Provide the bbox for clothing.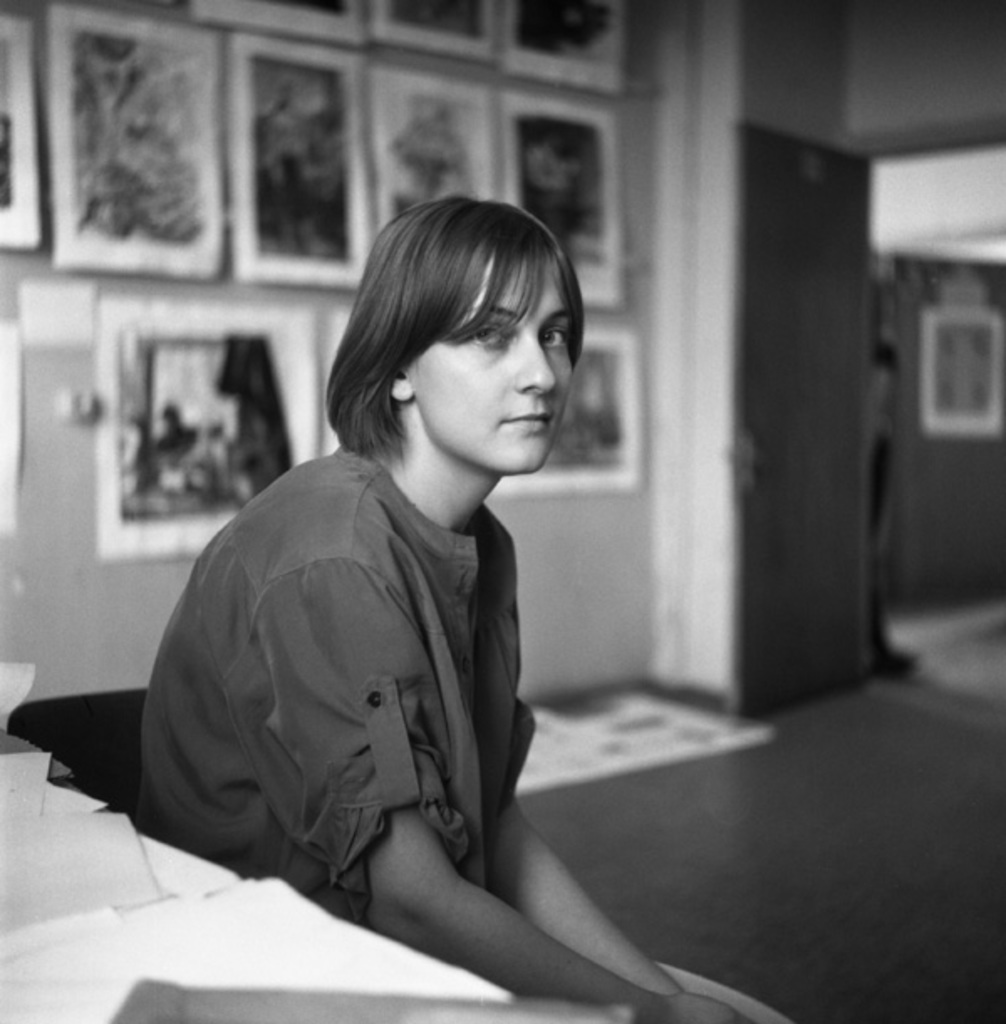
[left=137, top=453, right=532, bottom=920].
